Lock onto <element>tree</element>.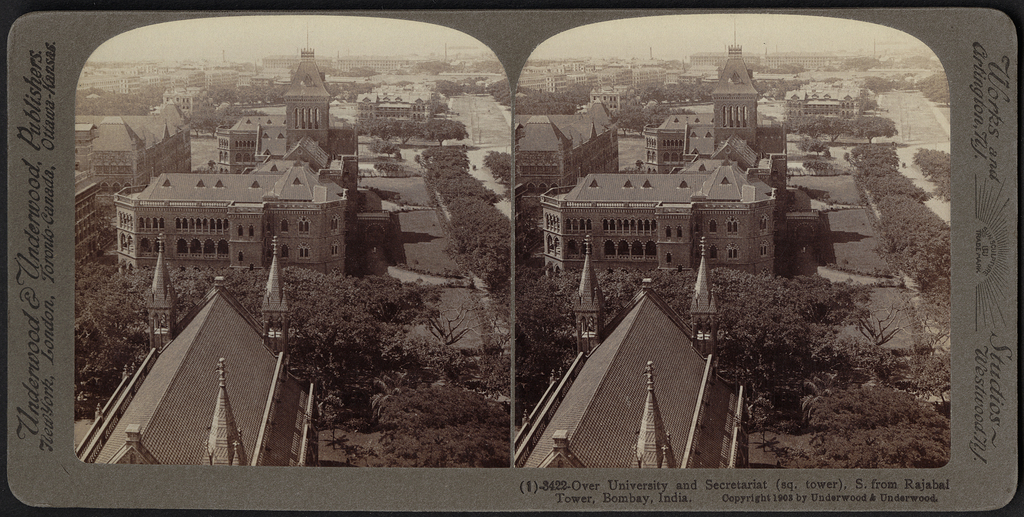
Locked: BBox(863, 168, 935, 199).
